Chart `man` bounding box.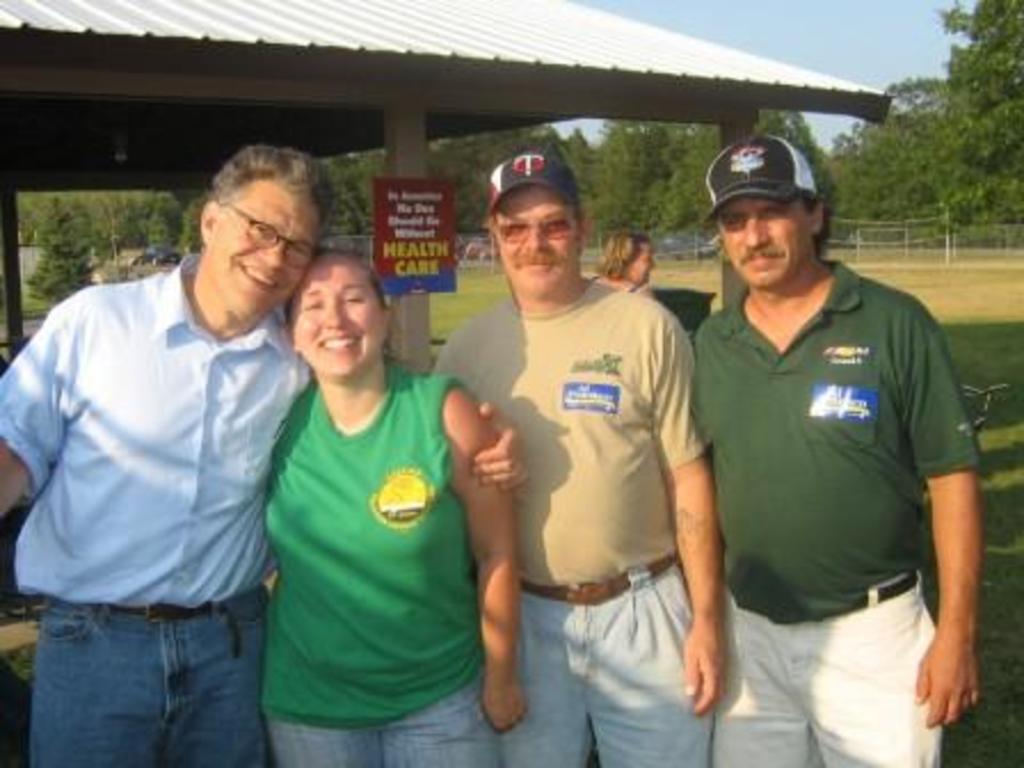
Charted: <region>14, 128, 325, 752</region>.
